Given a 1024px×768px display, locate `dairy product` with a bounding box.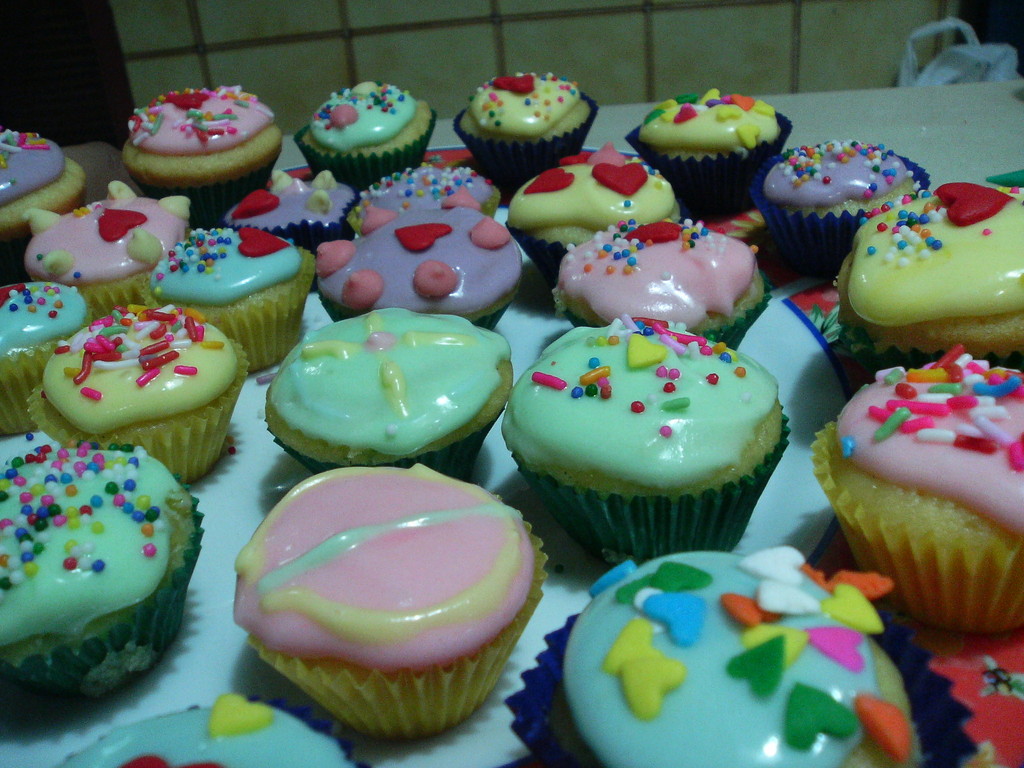
Located: [256,470,509,673].
